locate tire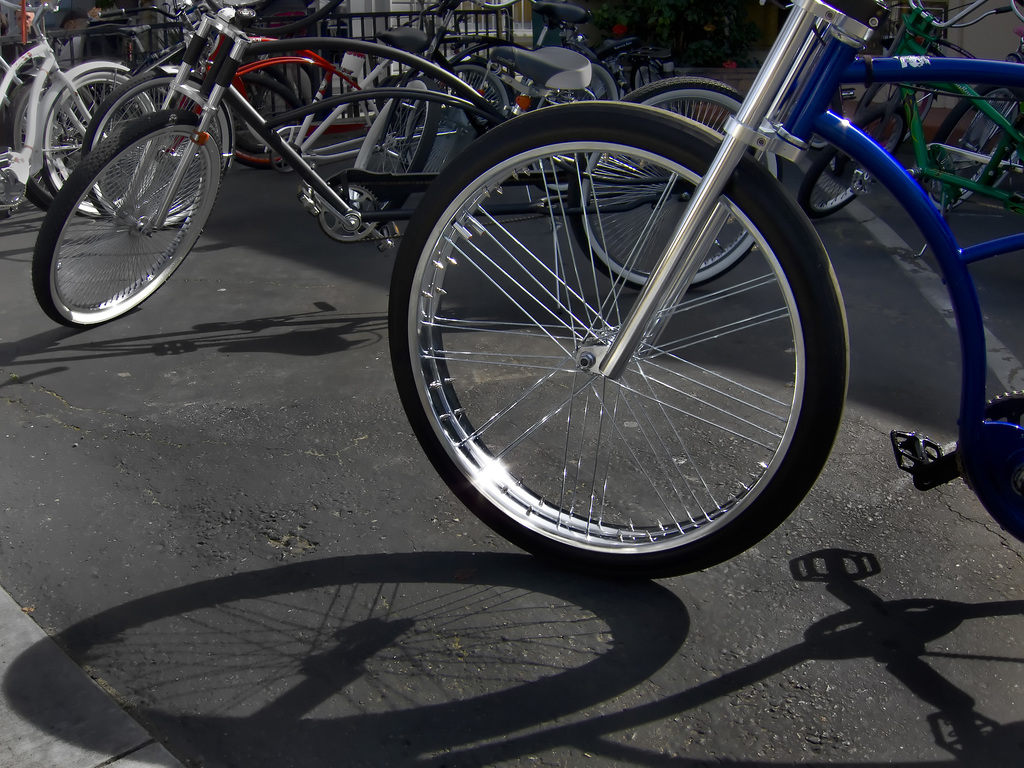
locate(787, 115, 911, 207)
